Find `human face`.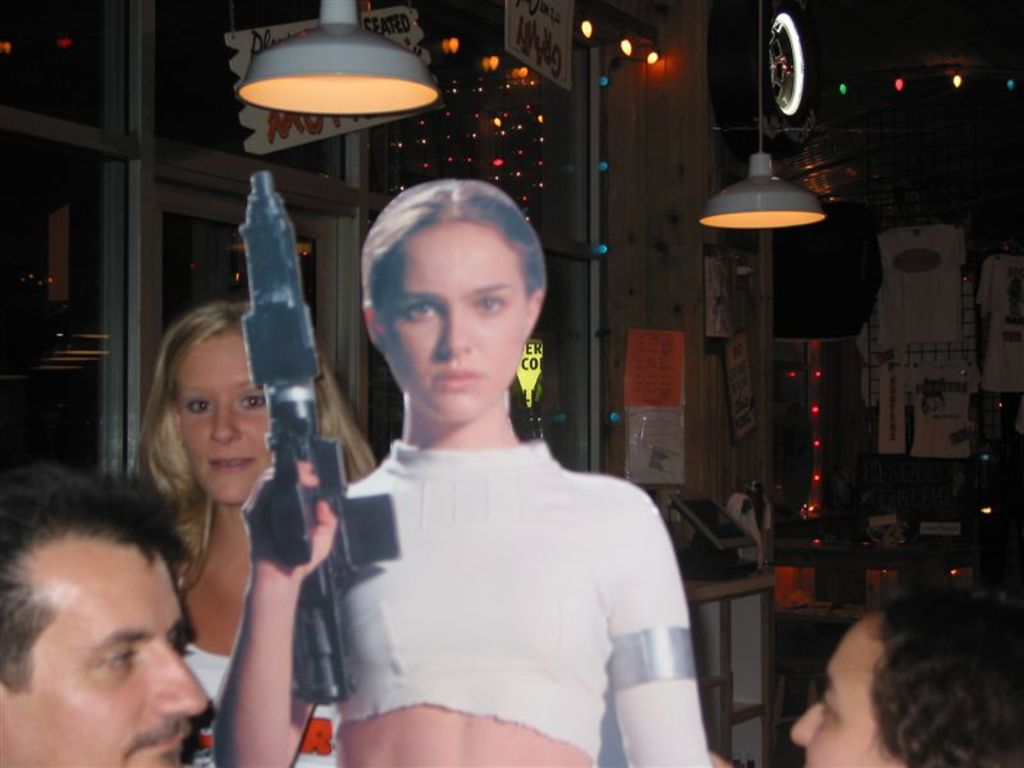
bbox=(380, 218, 527, 424).
